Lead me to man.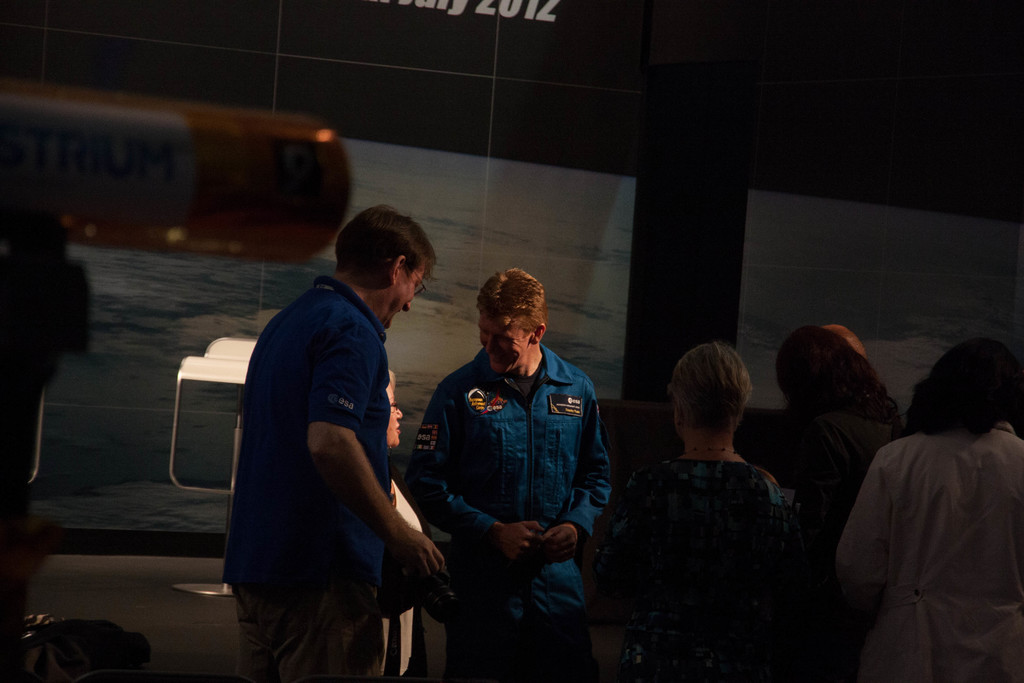
Lead to (left=407, top=263, right=627, bottom=666).
